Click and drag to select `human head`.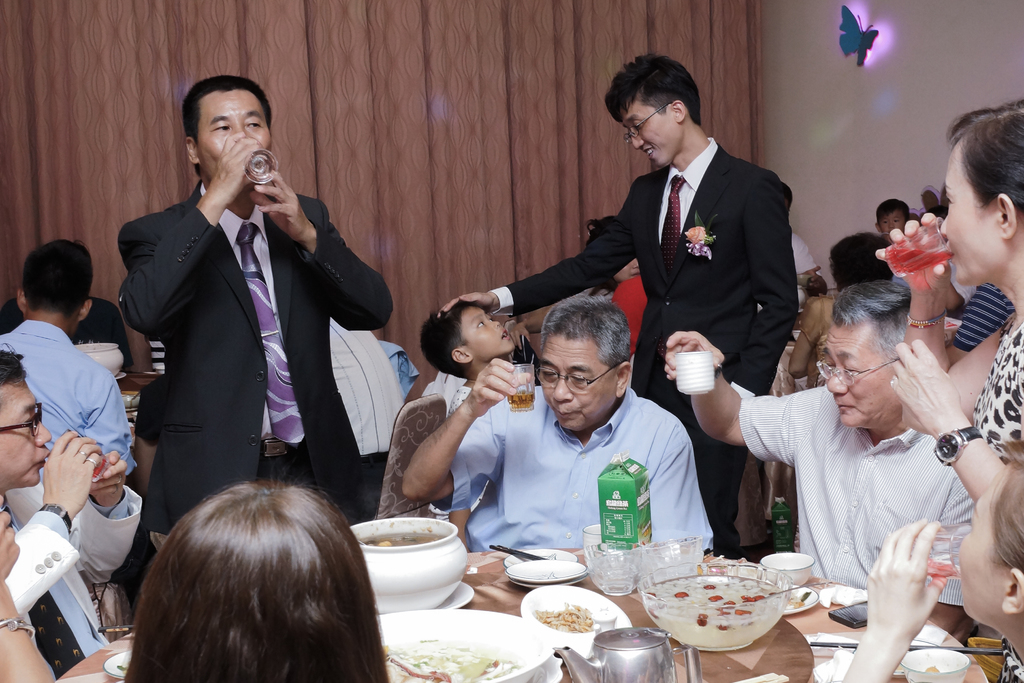
Selection: detection(956, 441, 1023, 636).
